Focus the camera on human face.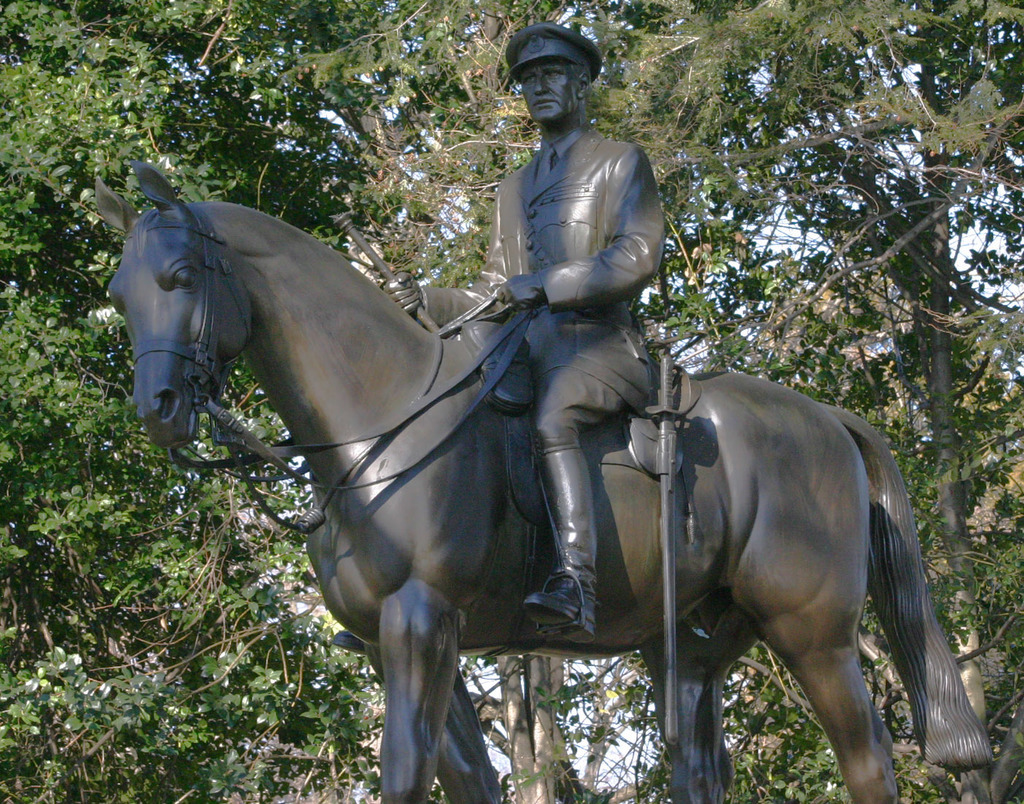
Focus region: box=[520, 57, 577, 121].
